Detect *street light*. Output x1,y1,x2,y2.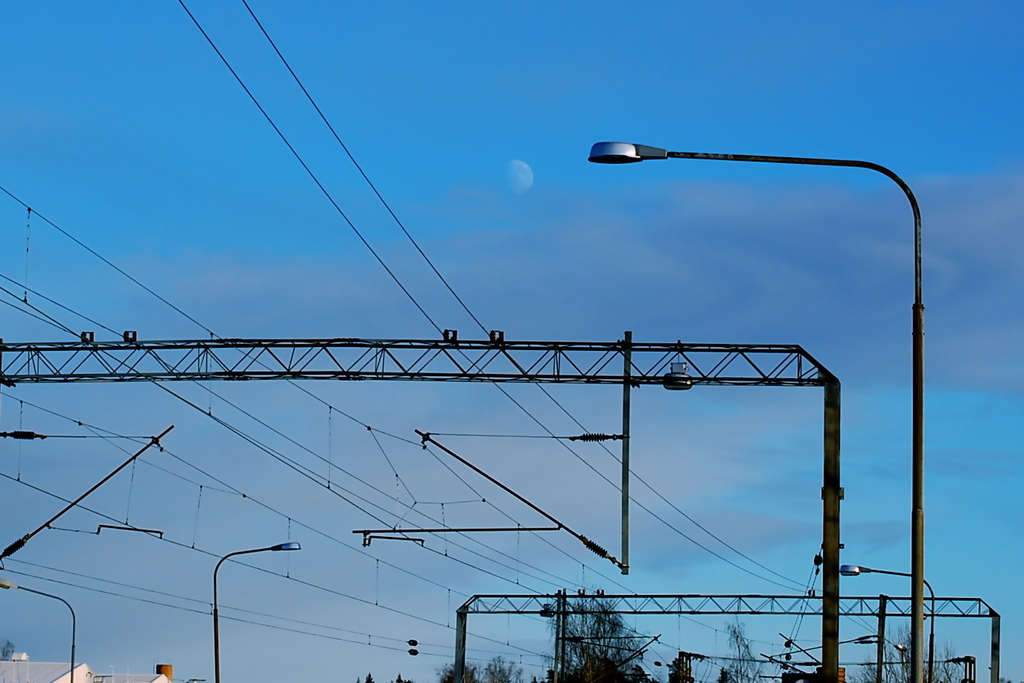
445,96,929,682.
